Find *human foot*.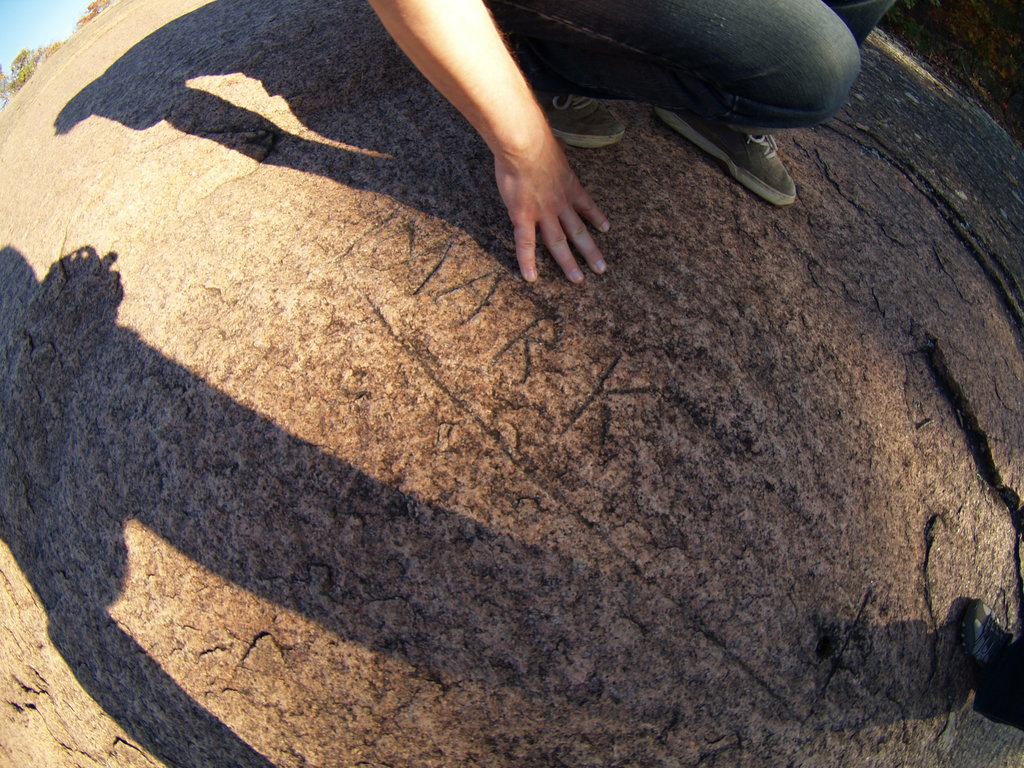
crop(651, 113, 798, 220).
